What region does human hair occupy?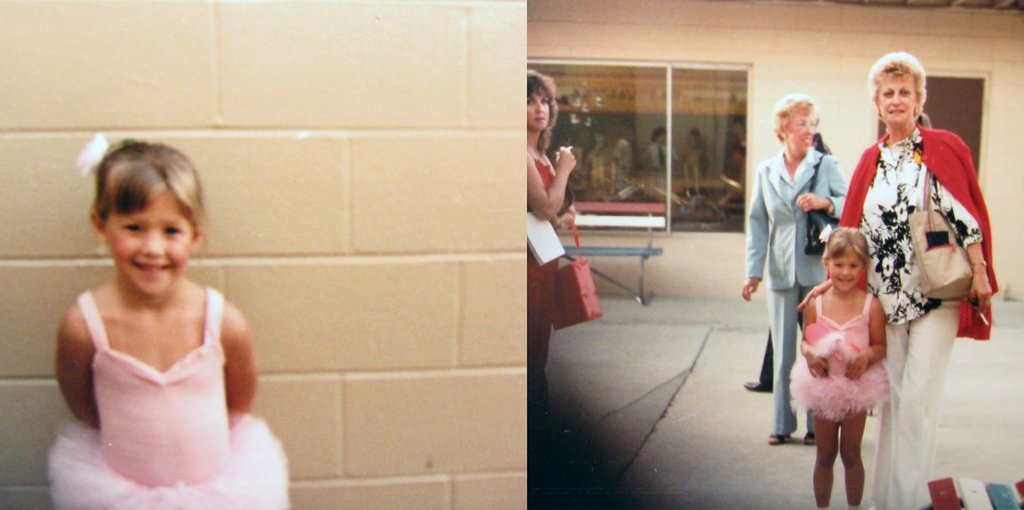
(left=871, top=49, right=930, bottom=123).
